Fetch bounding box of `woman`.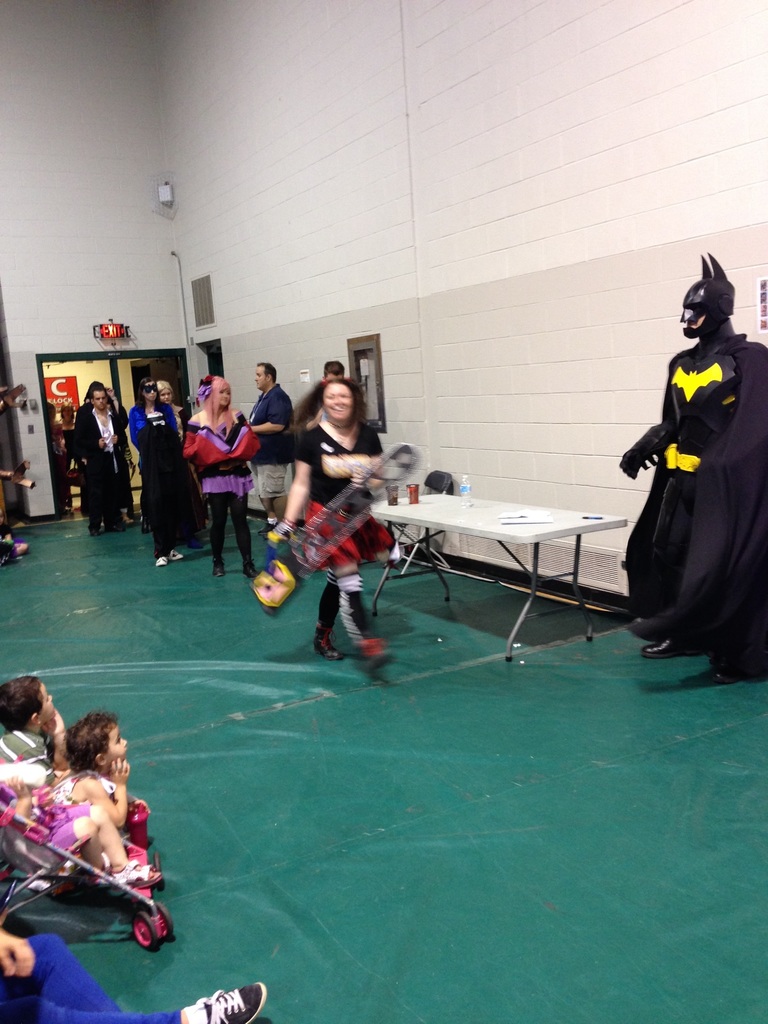
Bbox: locate(272, 374, 378, 662).
